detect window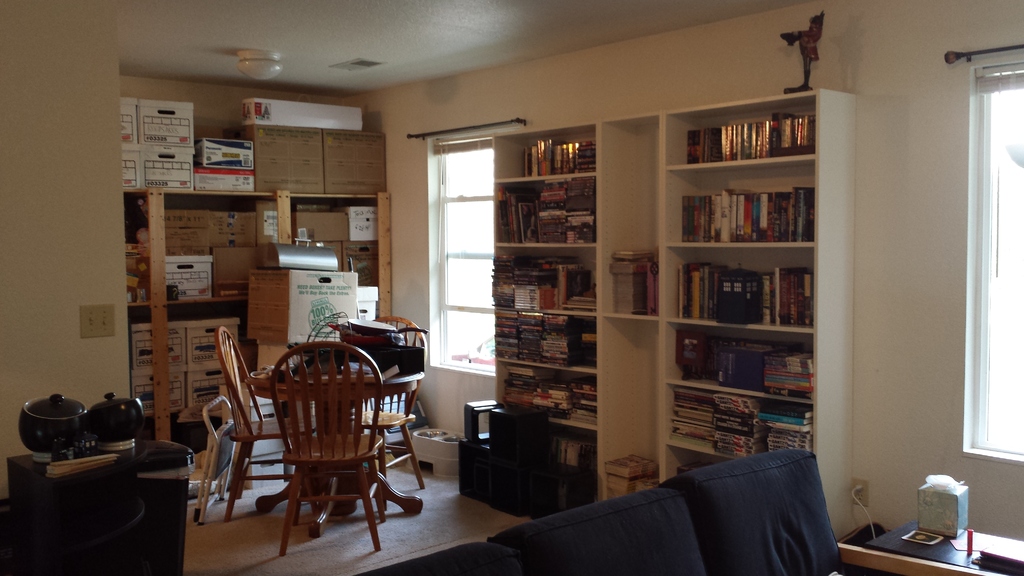
bbox(437, 135, 495, 370)
